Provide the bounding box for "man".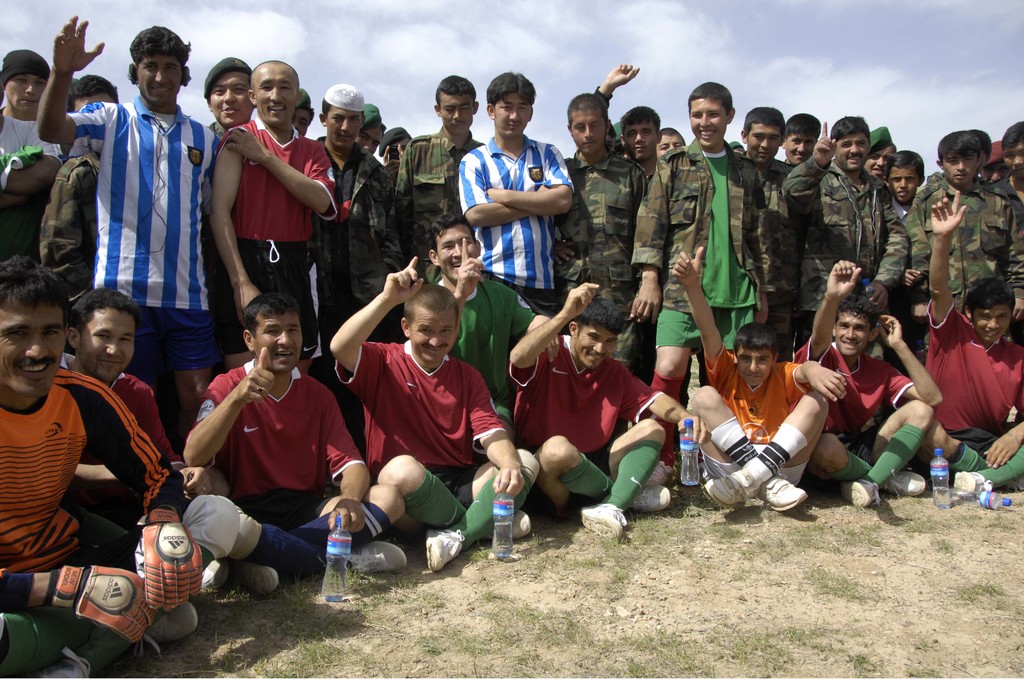
box(424, 210, 538, 424).
